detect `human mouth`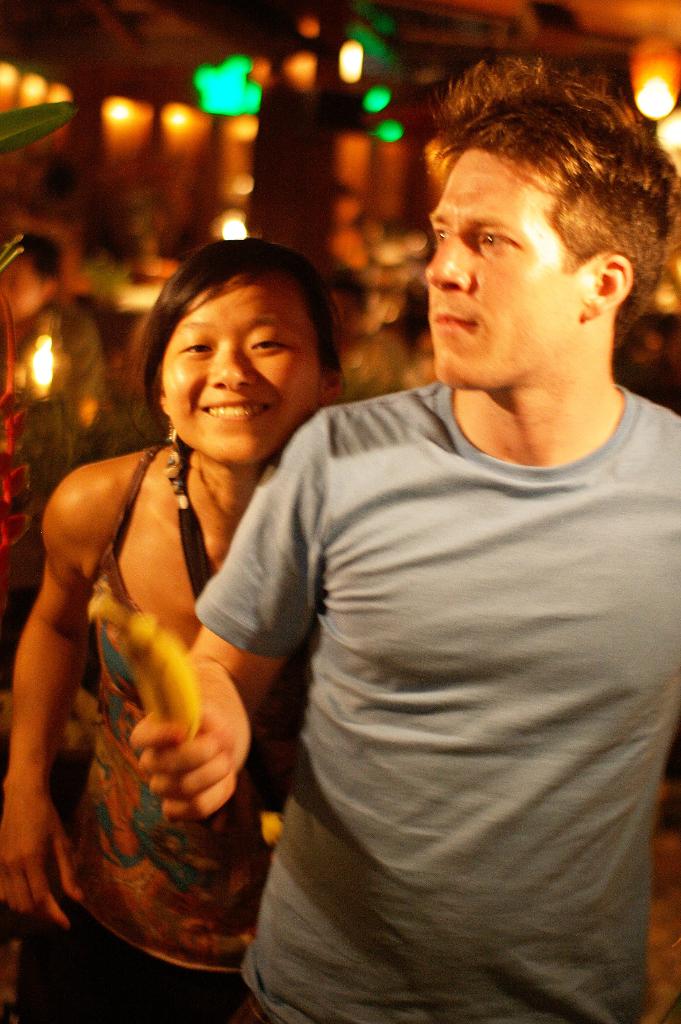
[194, 392, 273, 429]
